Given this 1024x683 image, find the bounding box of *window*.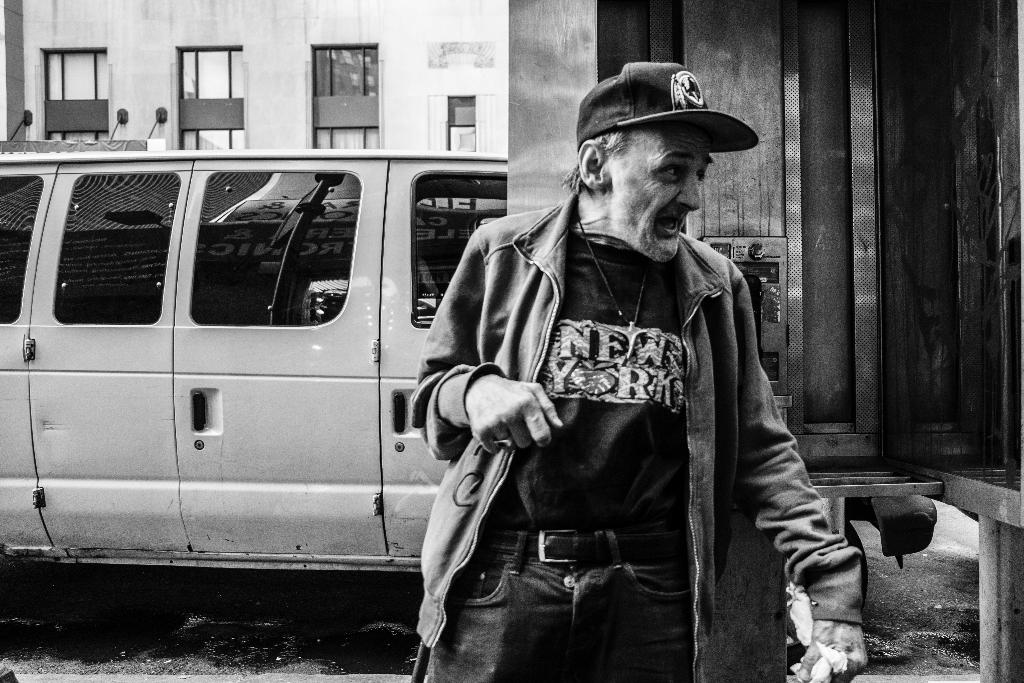
select_region(28, 27, 111, 126).
